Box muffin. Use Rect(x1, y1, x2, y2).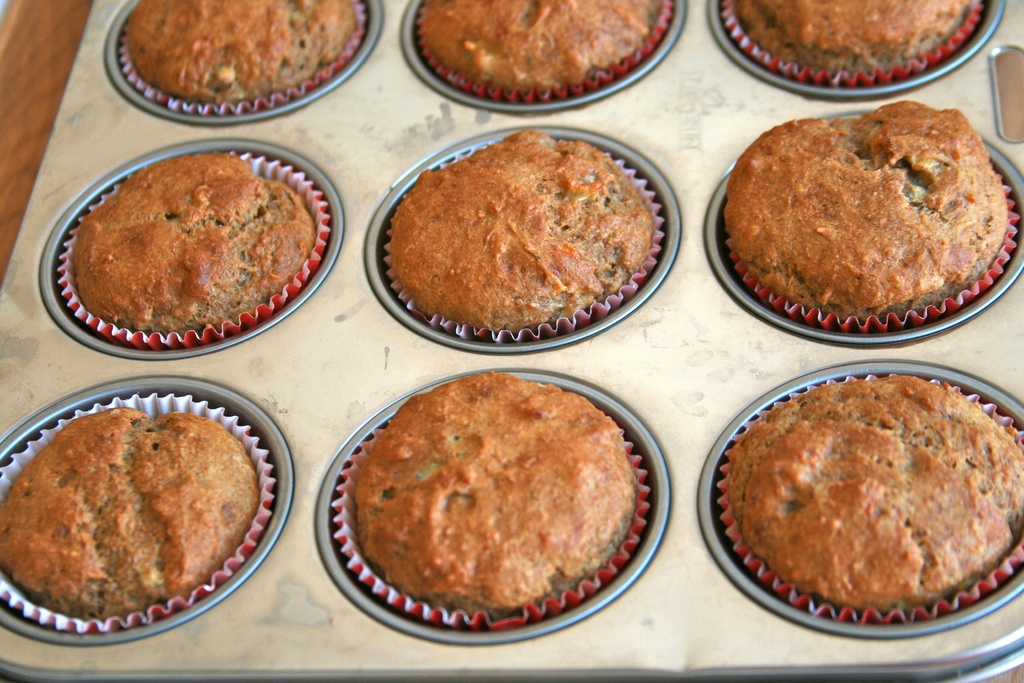
Rect(115, 0, 365, 117).
